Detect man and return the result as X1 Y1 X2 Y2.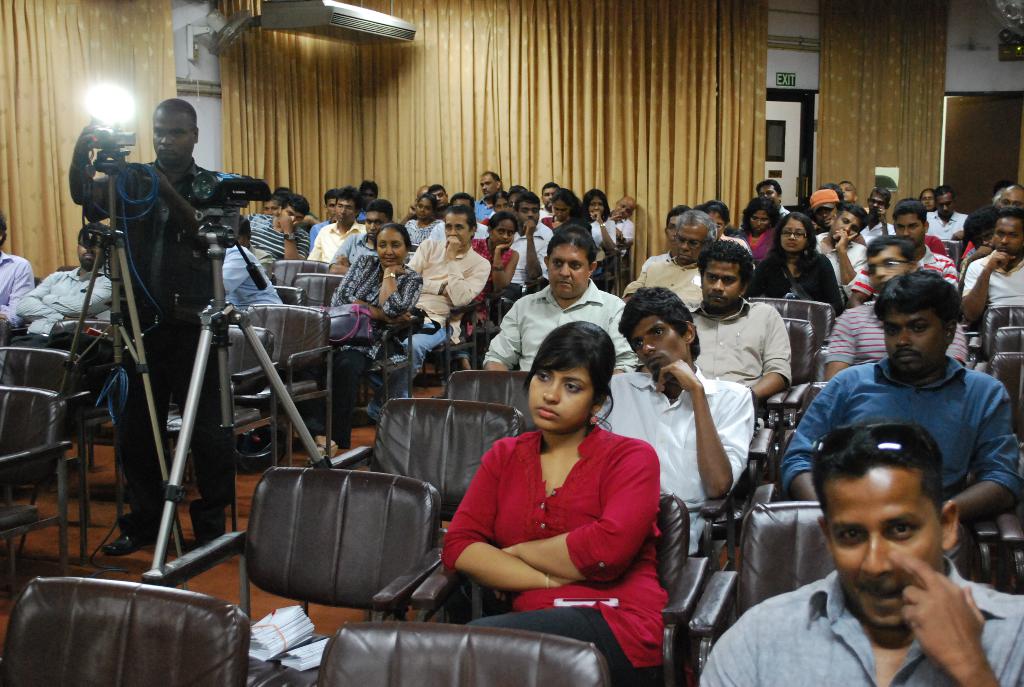
925 182 968 240.
